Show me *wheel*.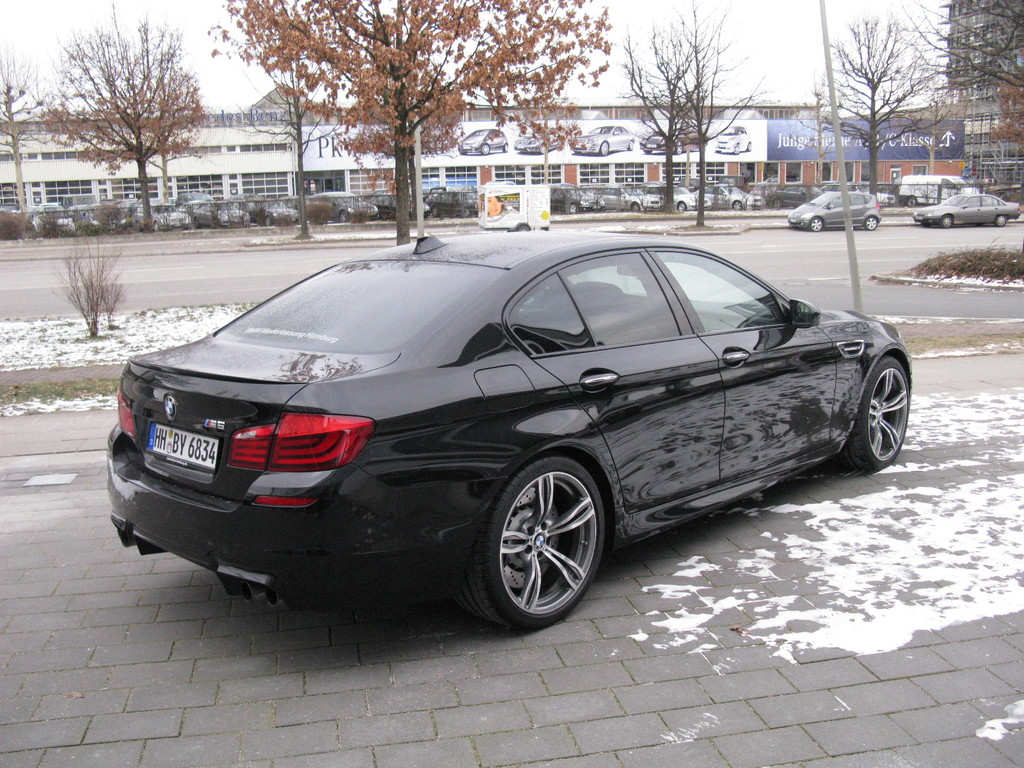
*wheel* is here: box=[678, 203, 685, 210].
